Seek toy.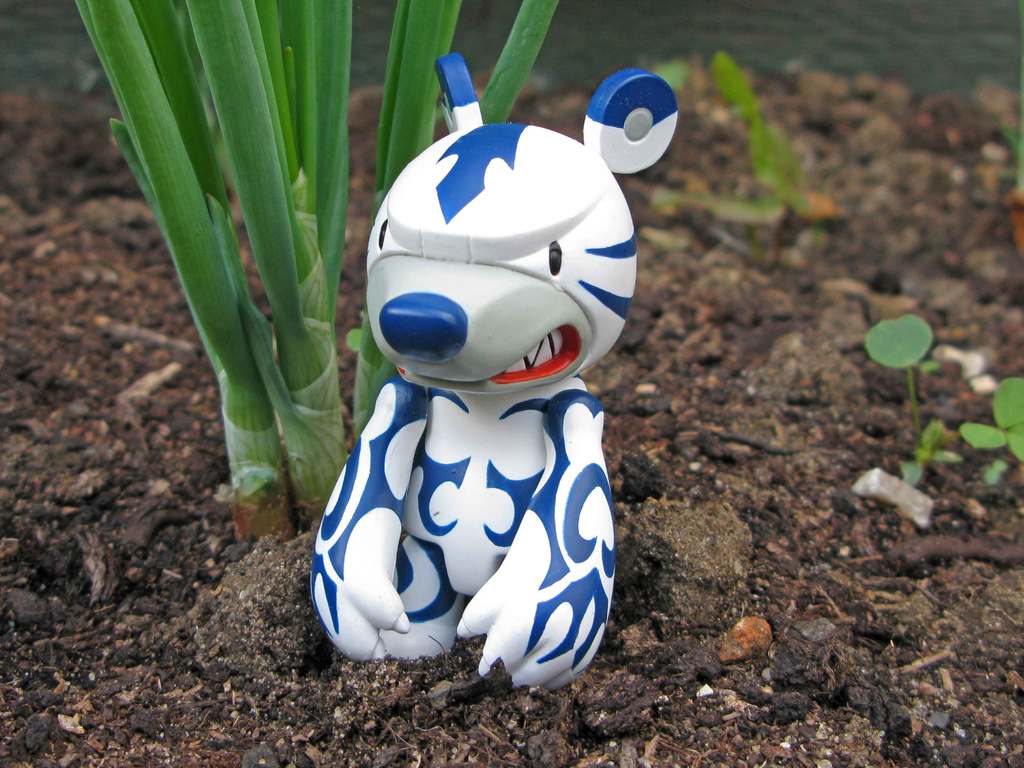
pyautogui.locateOnScreen(305, 49, 679, 696).
